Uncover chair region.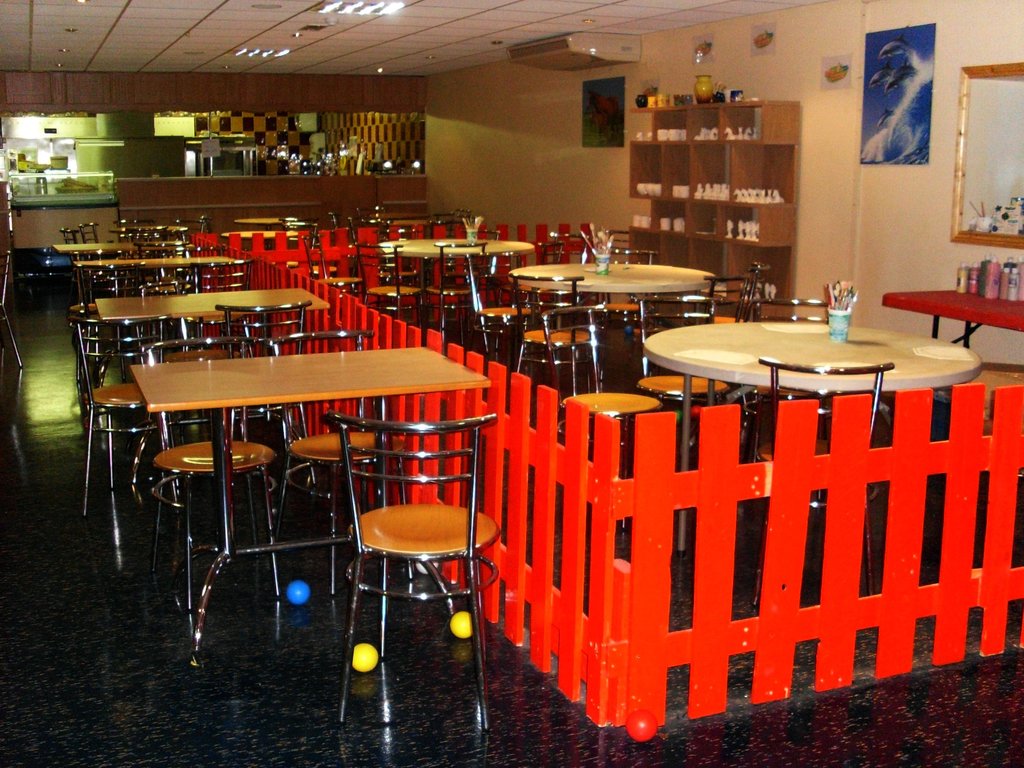
Uncovered: {"x1": 631, "y1": 290, "x2": 750, "y2": 545}.
